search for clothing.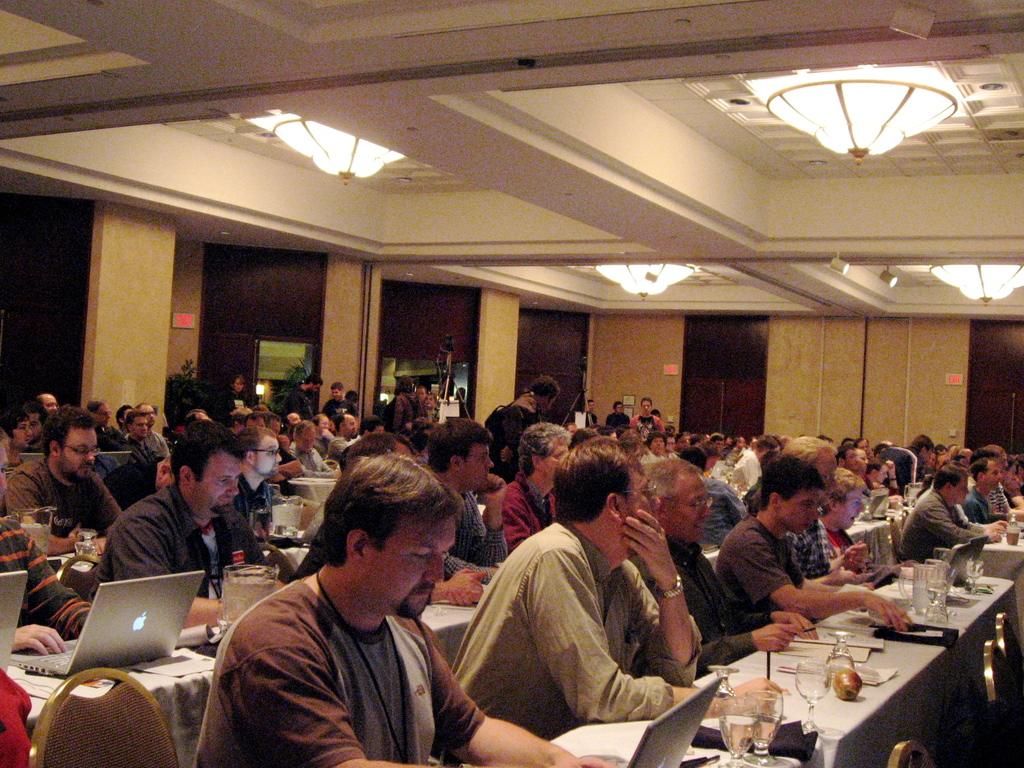
Found at 284, 439, 334, 481.
